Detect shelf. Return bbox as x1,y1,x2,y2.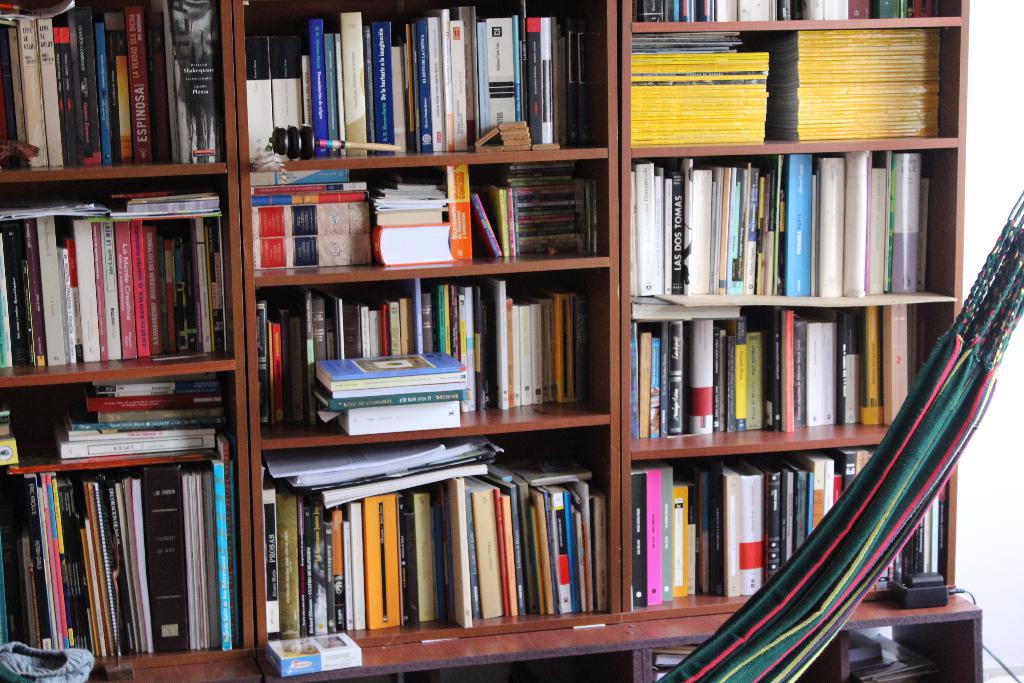
847,602,978,682.
